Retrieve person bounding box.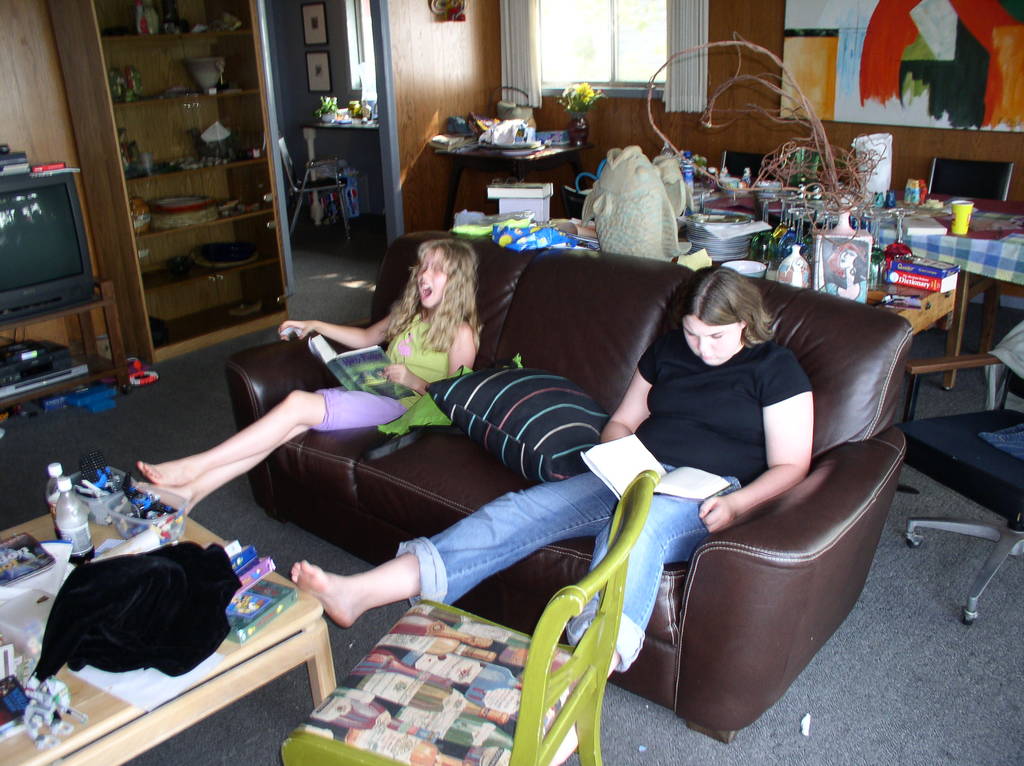
Bounding box: BBox(132, 235, 484, 522).
